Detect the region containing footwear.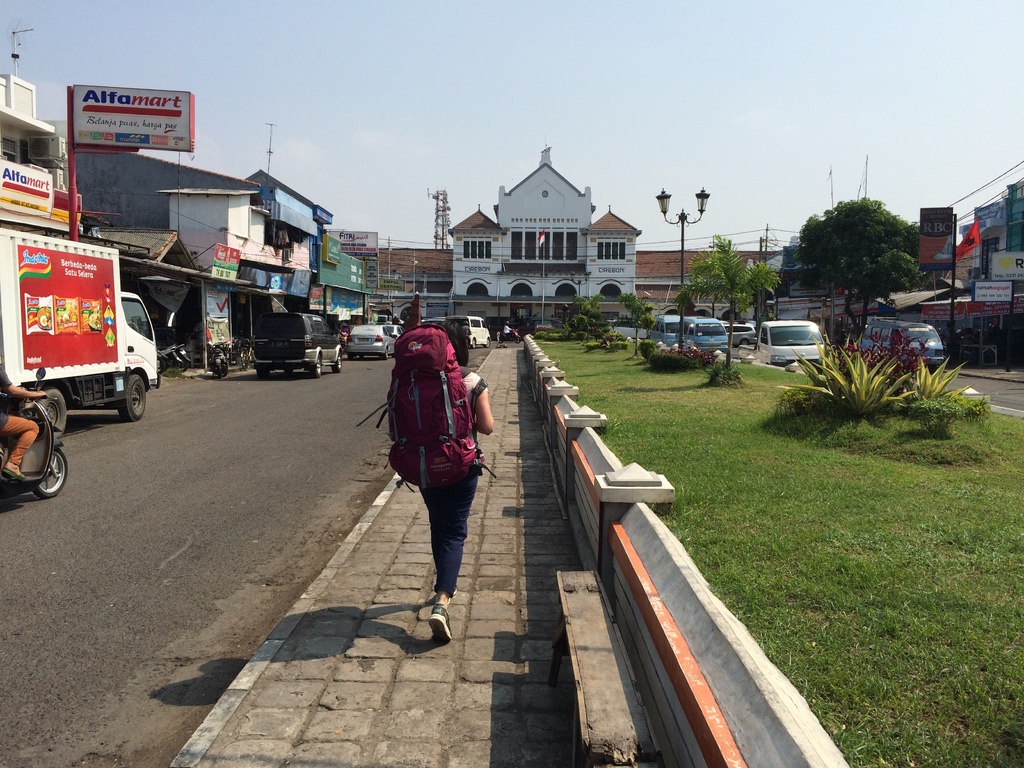
<bbox>442, 581, 461, 604</bbox>.
